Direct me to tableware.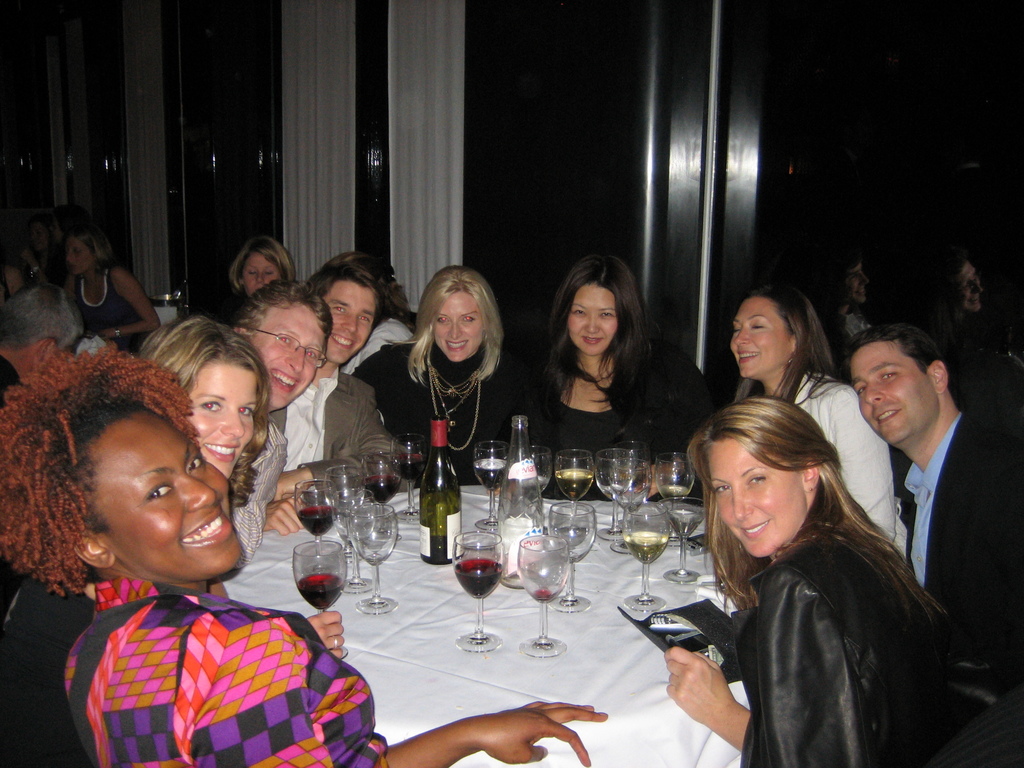
Direction: (599,449,636,534).
